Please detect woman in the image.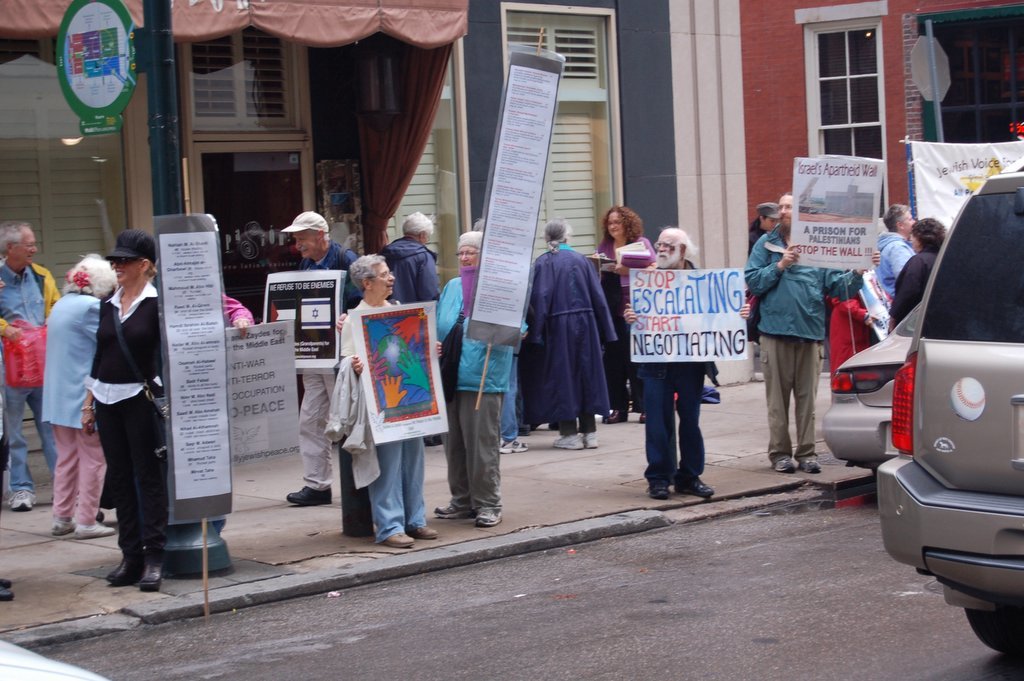
bbox=(887, 219, 946, 335).
